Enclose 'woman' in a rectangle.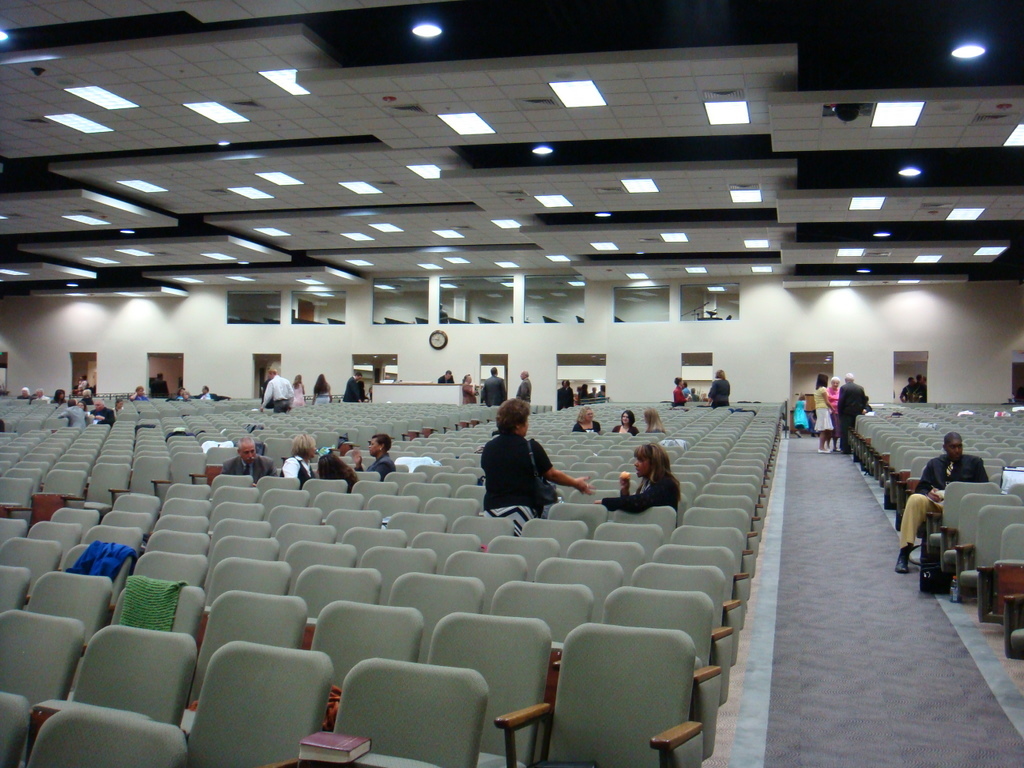
609, 408, 640, 439.
